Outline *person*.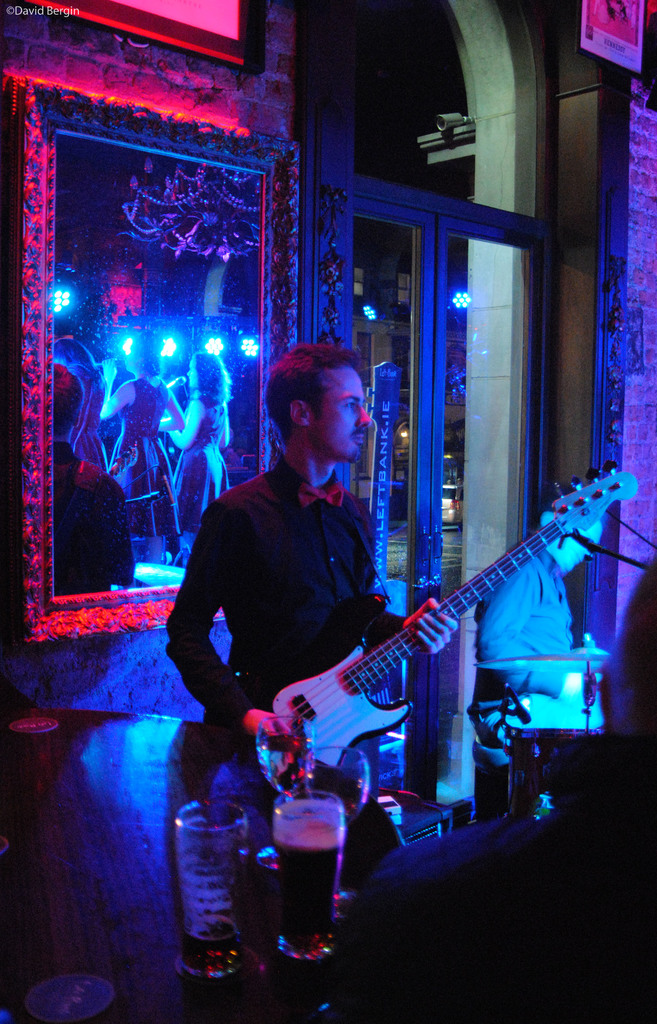
Outline: [x1=163, y1=337, x2=460, y2=752].
